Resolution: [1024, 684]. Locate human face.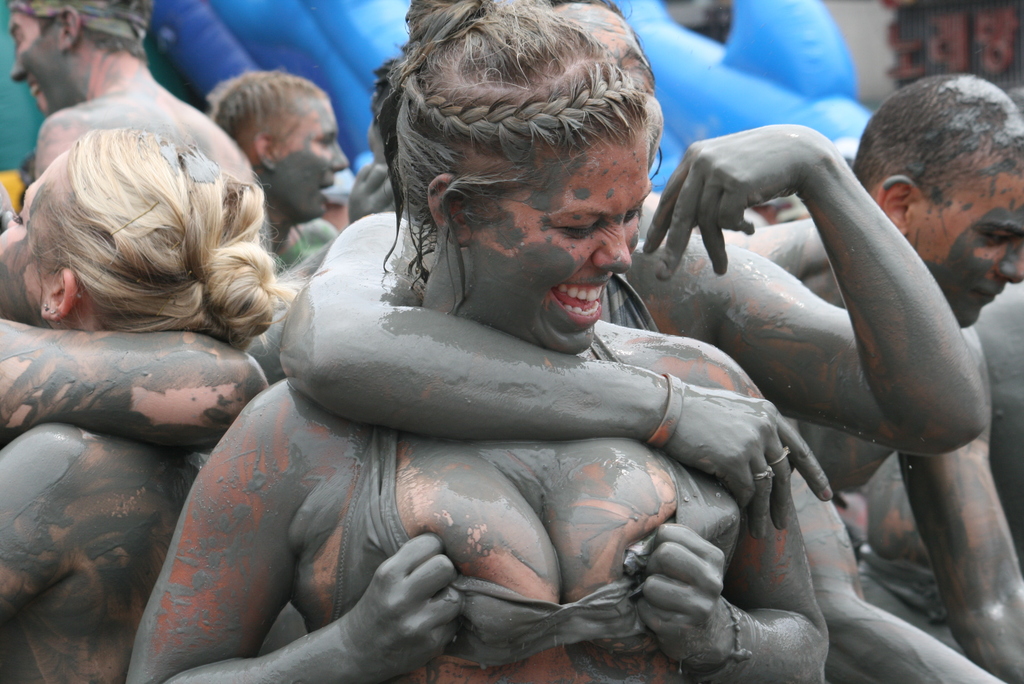
x1=5, y1=5, x2=63, y2=110.
